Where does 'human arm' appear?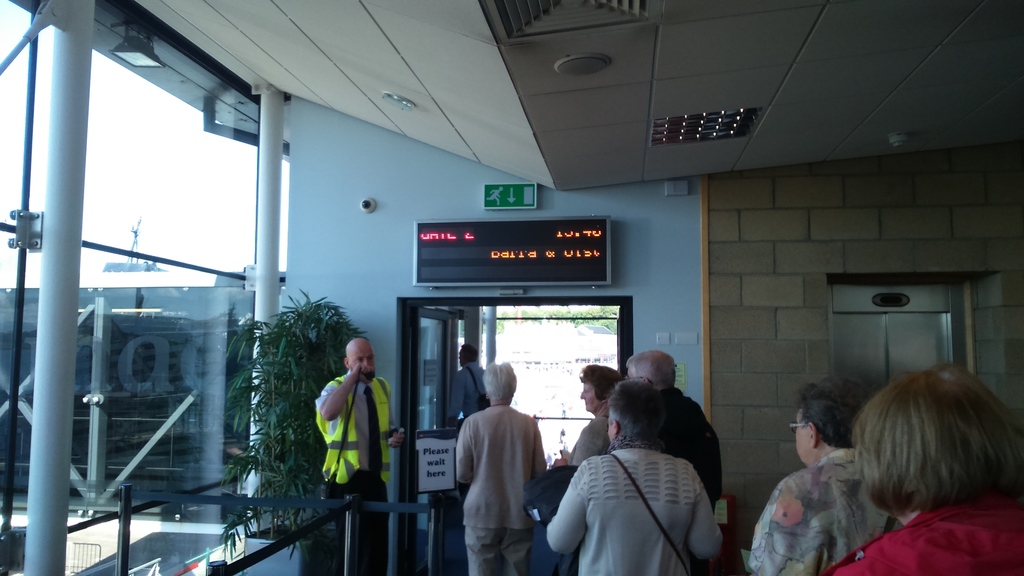
Appears at [384,377,410,454].
